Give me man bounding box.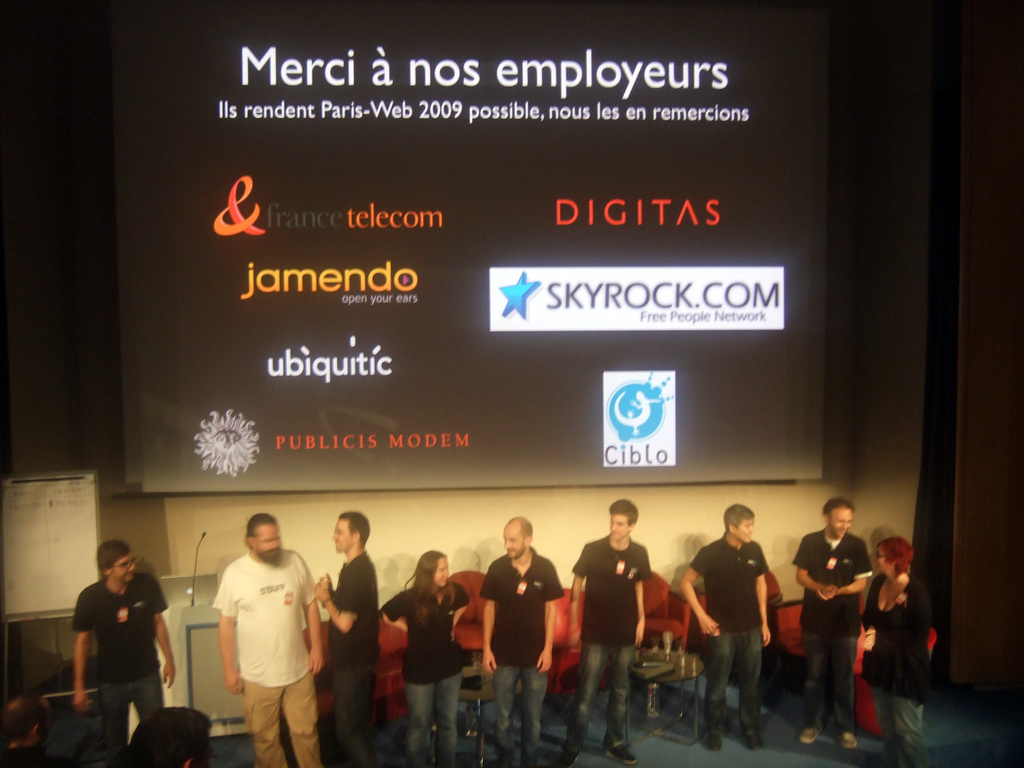
<bbox>477, 509, 561, 767</bbox>.
